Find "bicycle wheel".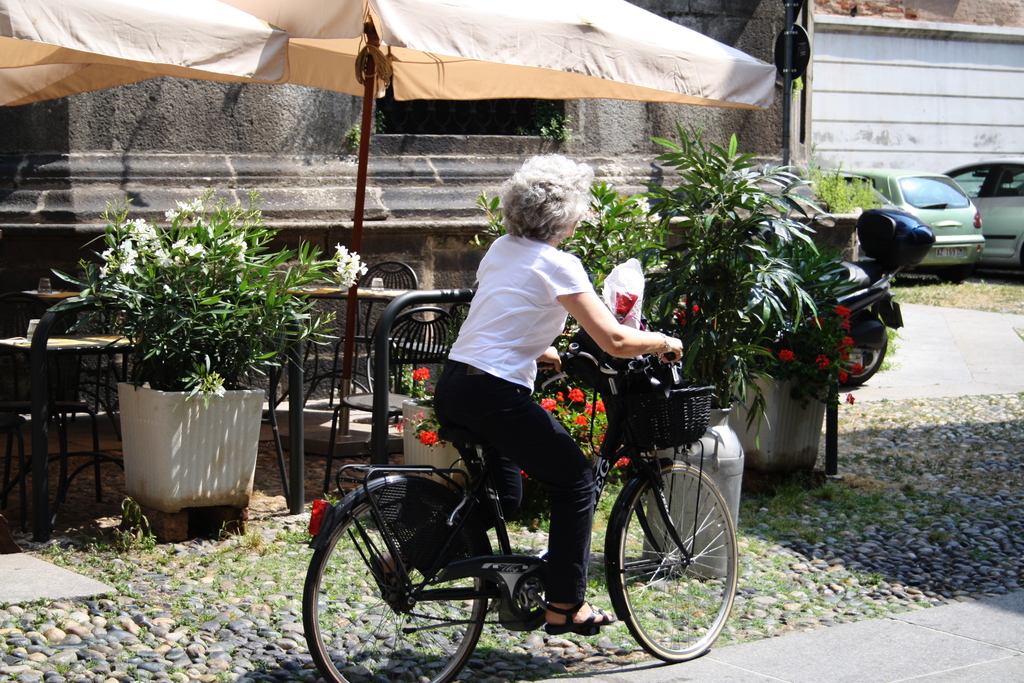
crop(305, 486, 489, 682).
